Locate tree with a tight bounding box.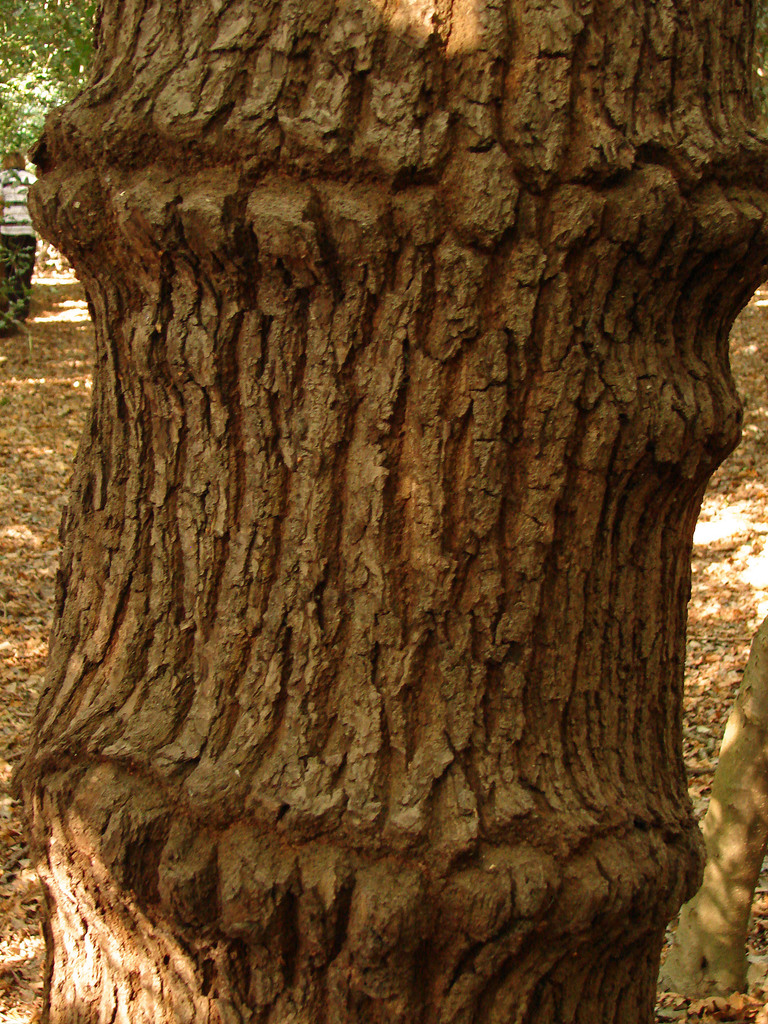
{"left": 0, "top": 0, "right": 98, "bottom": 166}.
